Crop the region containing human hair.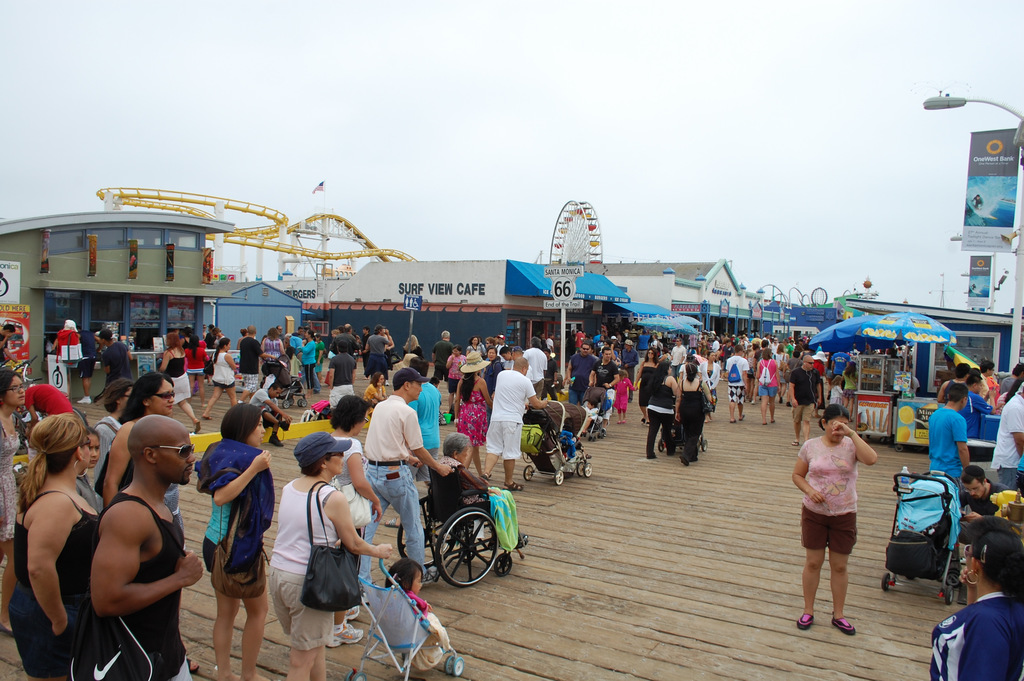
Crop region: 401, 334, 420, 349.
